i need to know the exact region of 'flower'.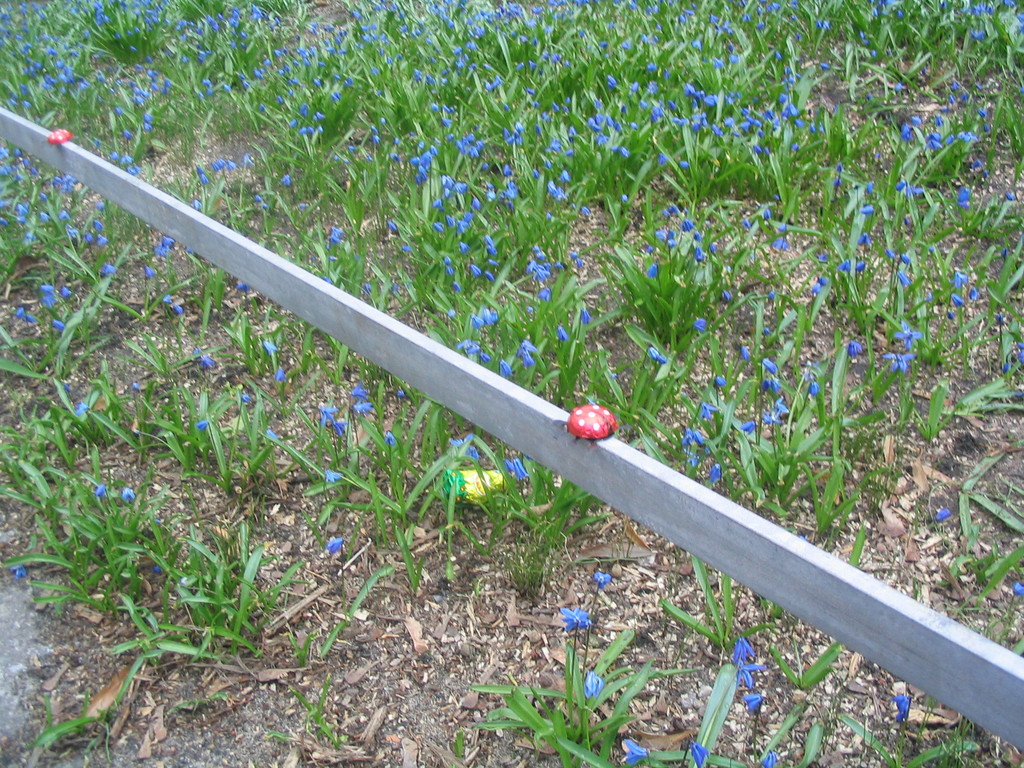
Region: <box>1009,579,1023,599</box>.
